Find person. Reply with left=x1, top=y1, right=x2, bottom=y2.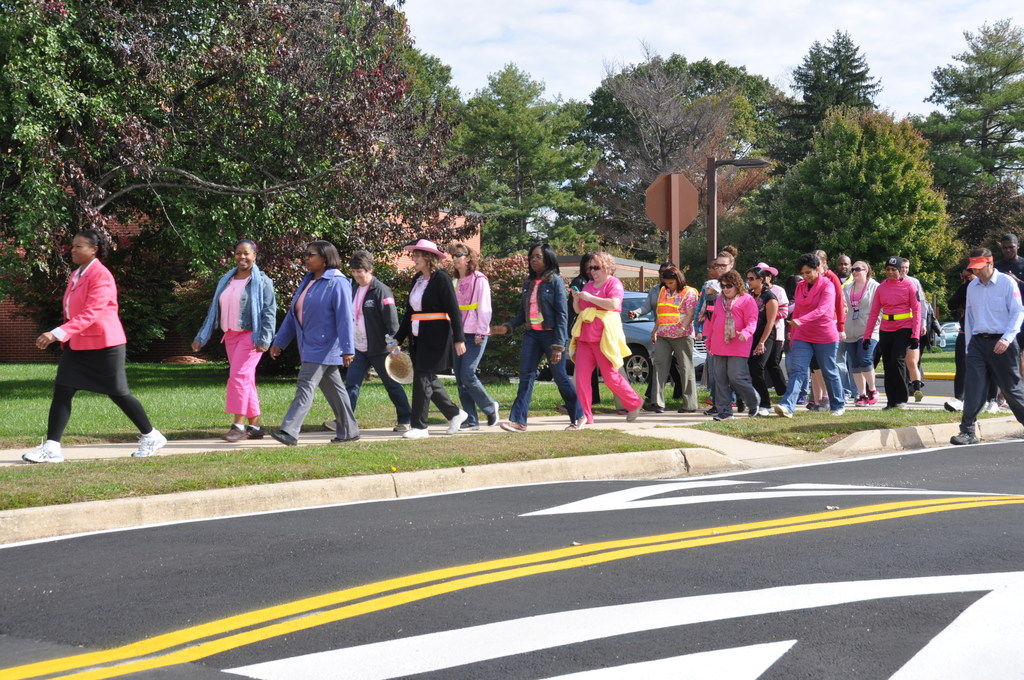
left=505, top=232, right=588, bottom=439.
